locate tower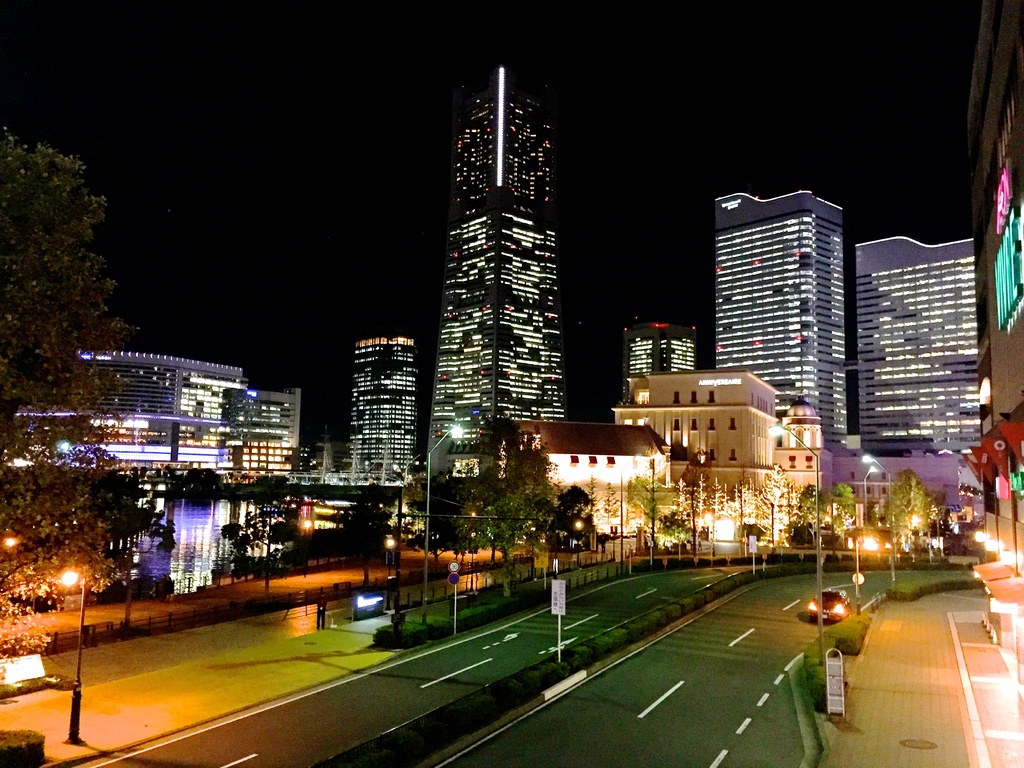
box=[706, 186, 842, 444]
